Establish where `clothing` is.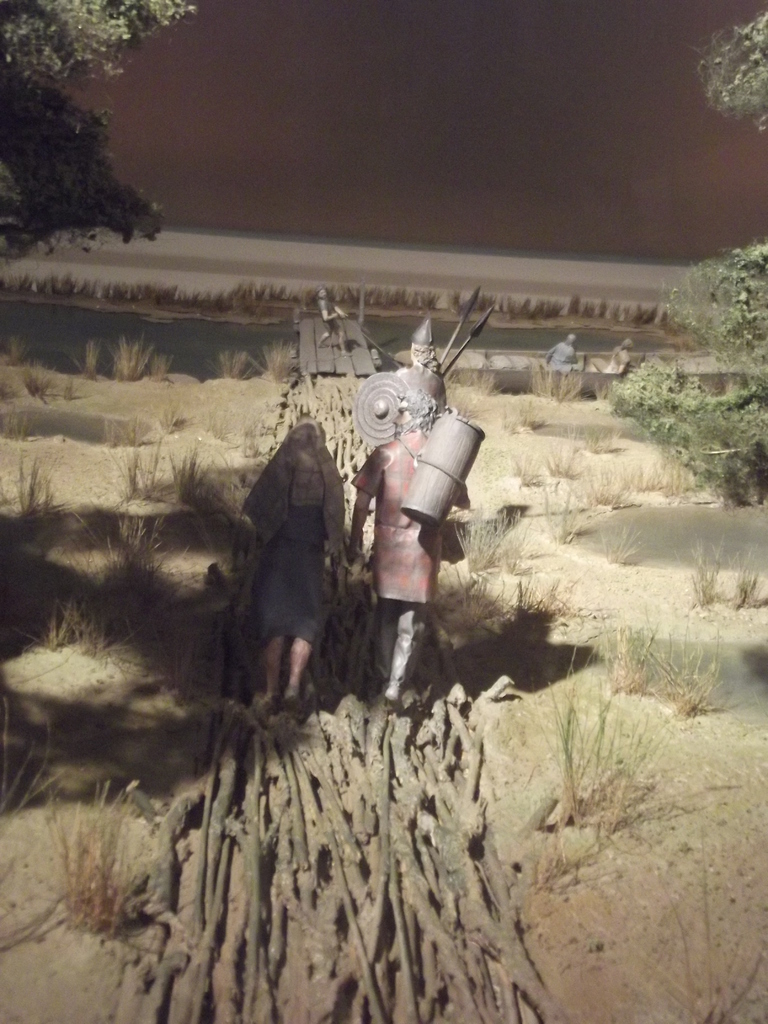
Established at <region>230, 416, 351, 653</region>.
